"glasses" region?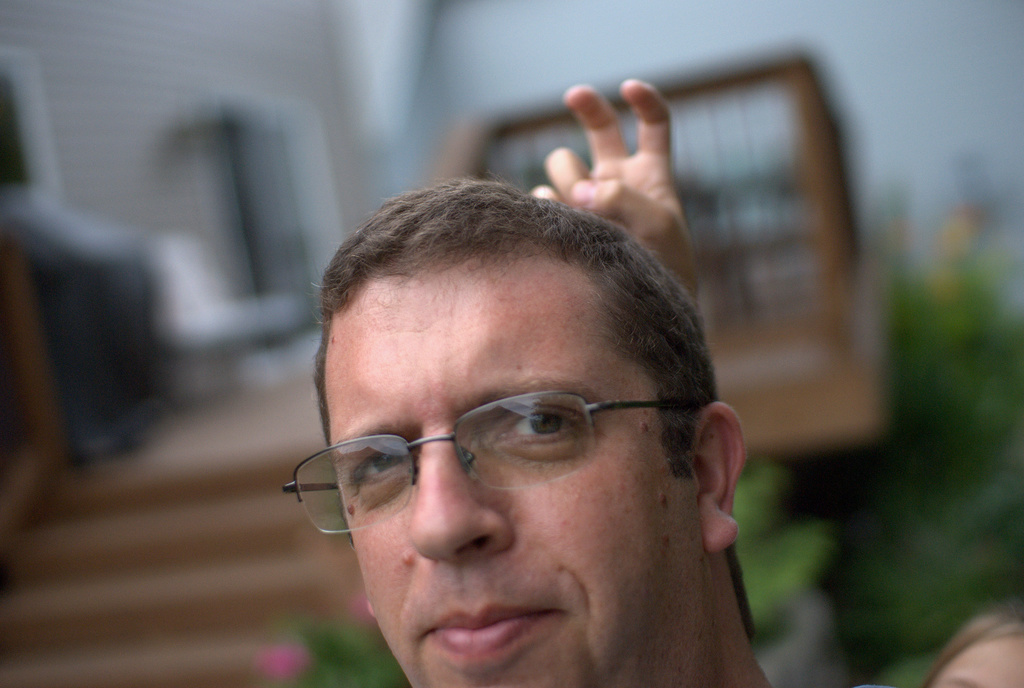
(x1=270, y1=396, x2=705, y2=547)
